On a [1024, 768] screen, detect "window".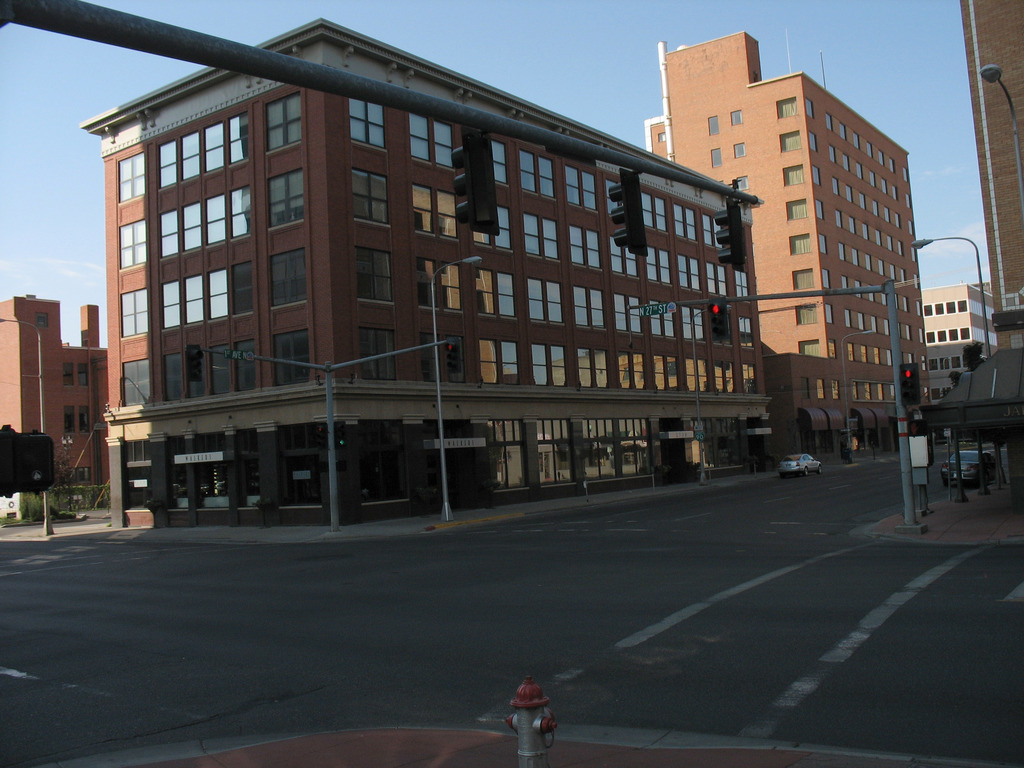
(349,100,385,149).
